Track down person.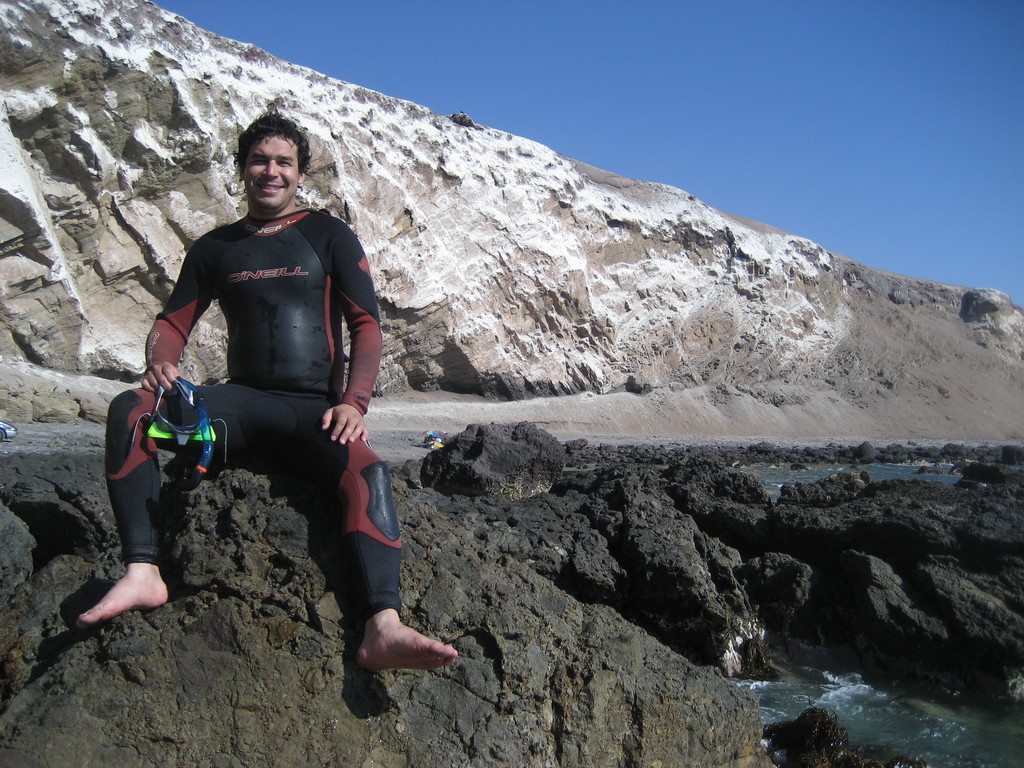
Tracked to rect(148, 90, 368, 629).
